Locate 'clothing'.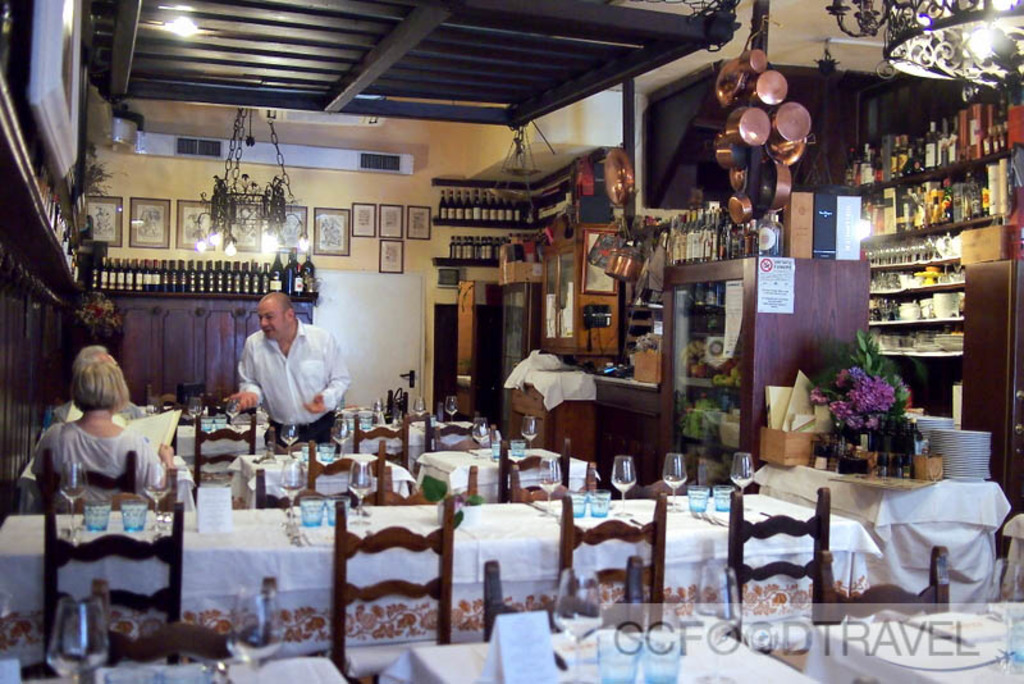
Bounding box: (x1=40, y1=411, x2=152, y2=501).
